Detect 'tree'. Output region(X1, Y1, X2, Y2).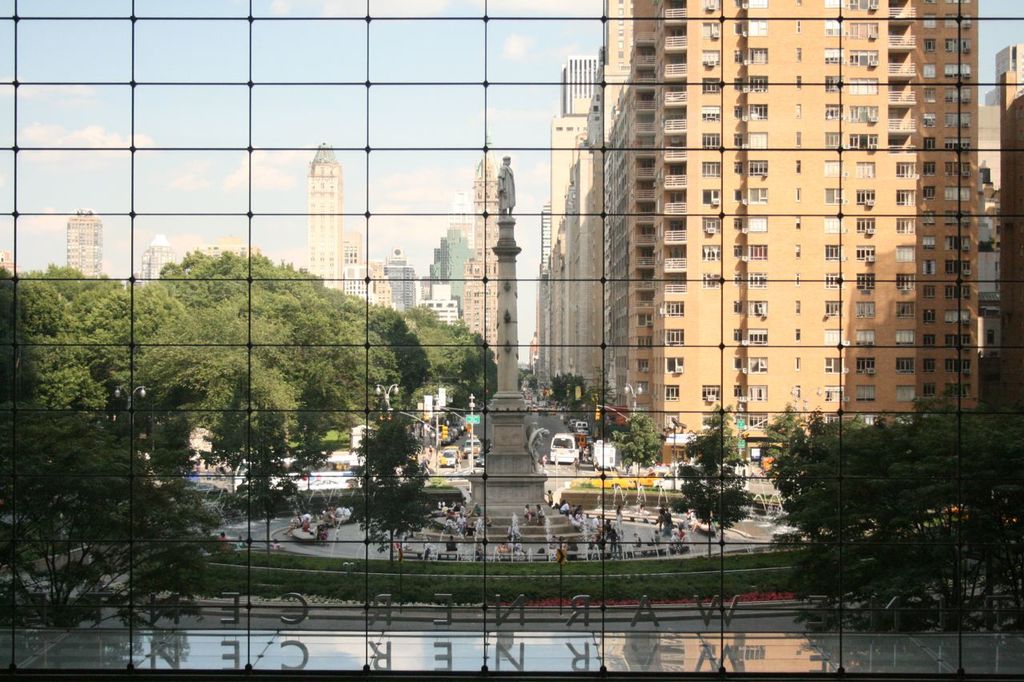
region(75, 272, 130, 341).
